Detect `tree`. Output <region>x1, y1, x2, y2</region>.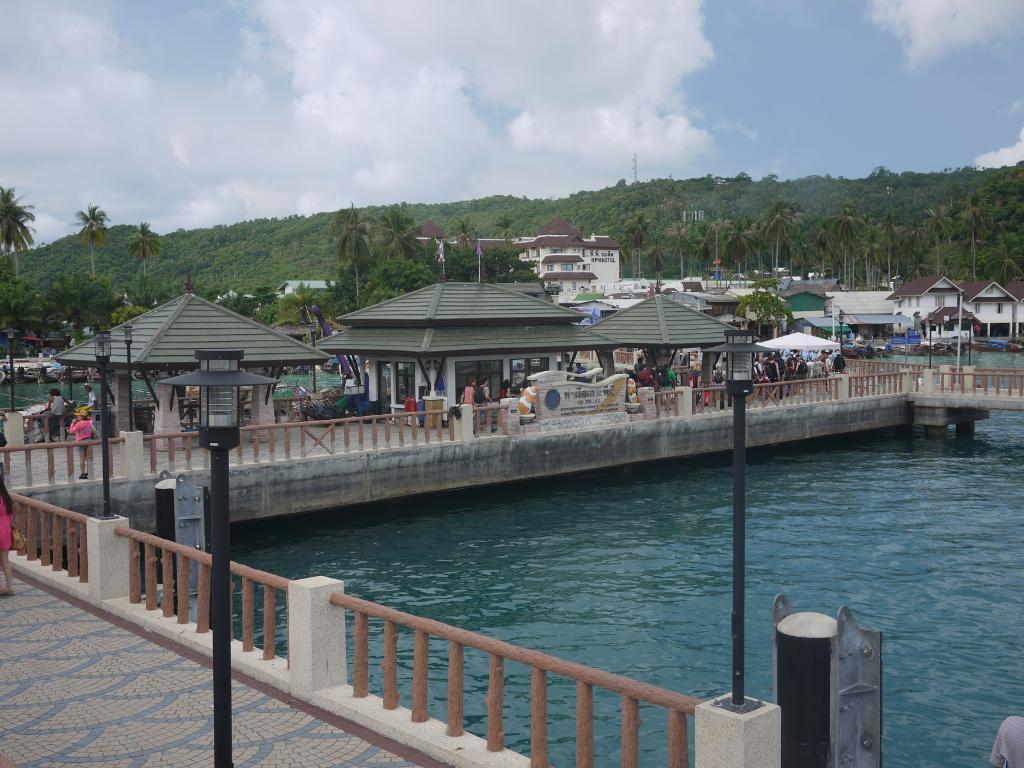
<region>706, 214, 732, 287</region>.
